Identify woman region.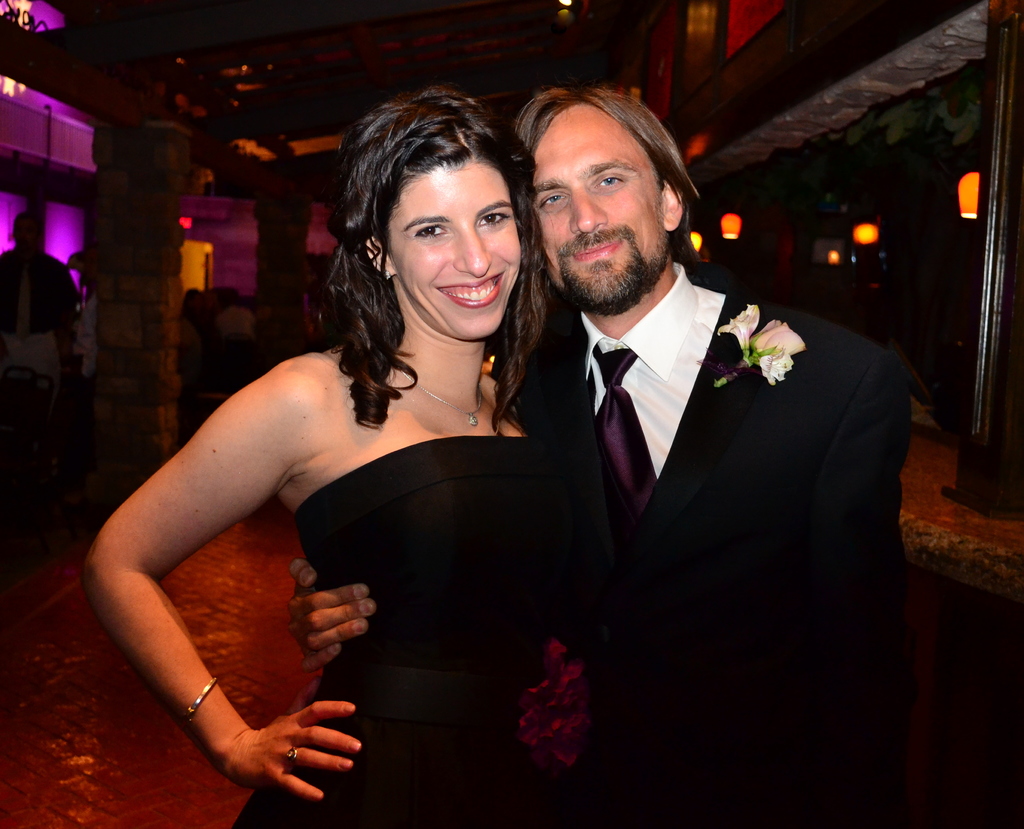
Region: <region>95, 87, 556, 823</region>.
